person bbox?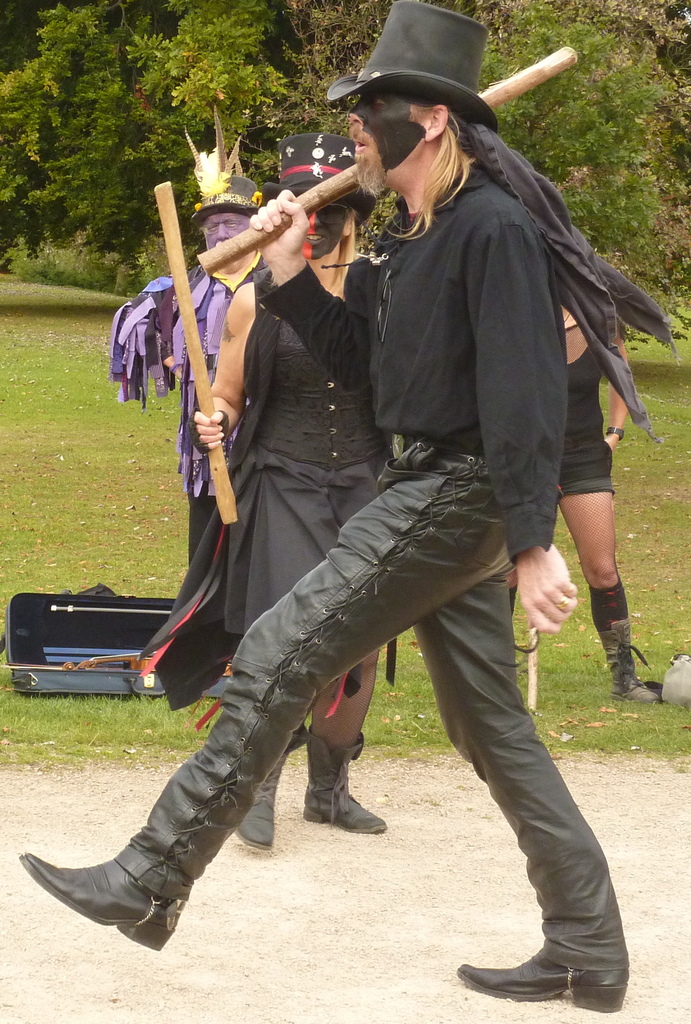
<region>187, 96, 406, 855</region>
